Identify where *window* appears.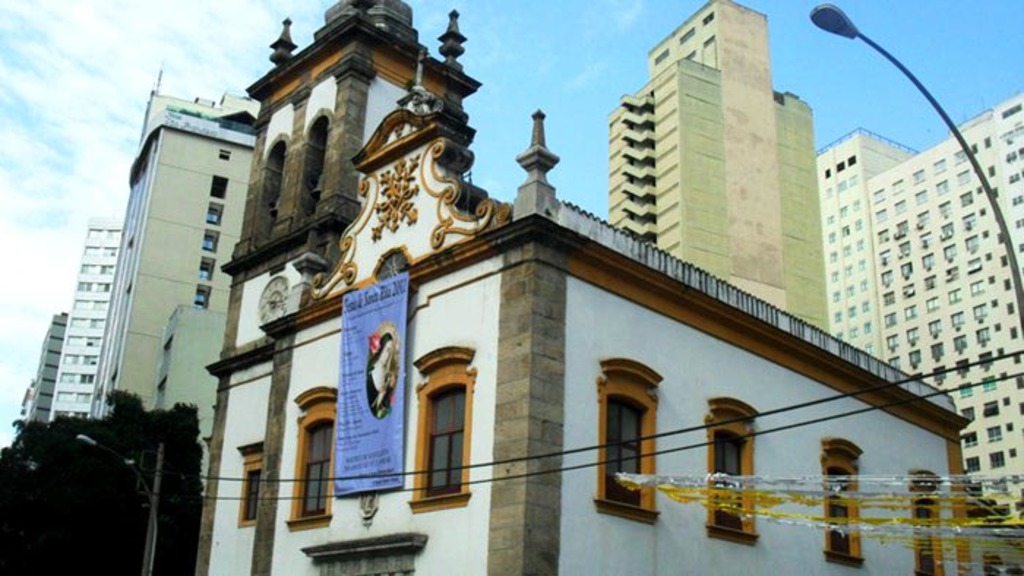
Appears at 237/443/268/529.
